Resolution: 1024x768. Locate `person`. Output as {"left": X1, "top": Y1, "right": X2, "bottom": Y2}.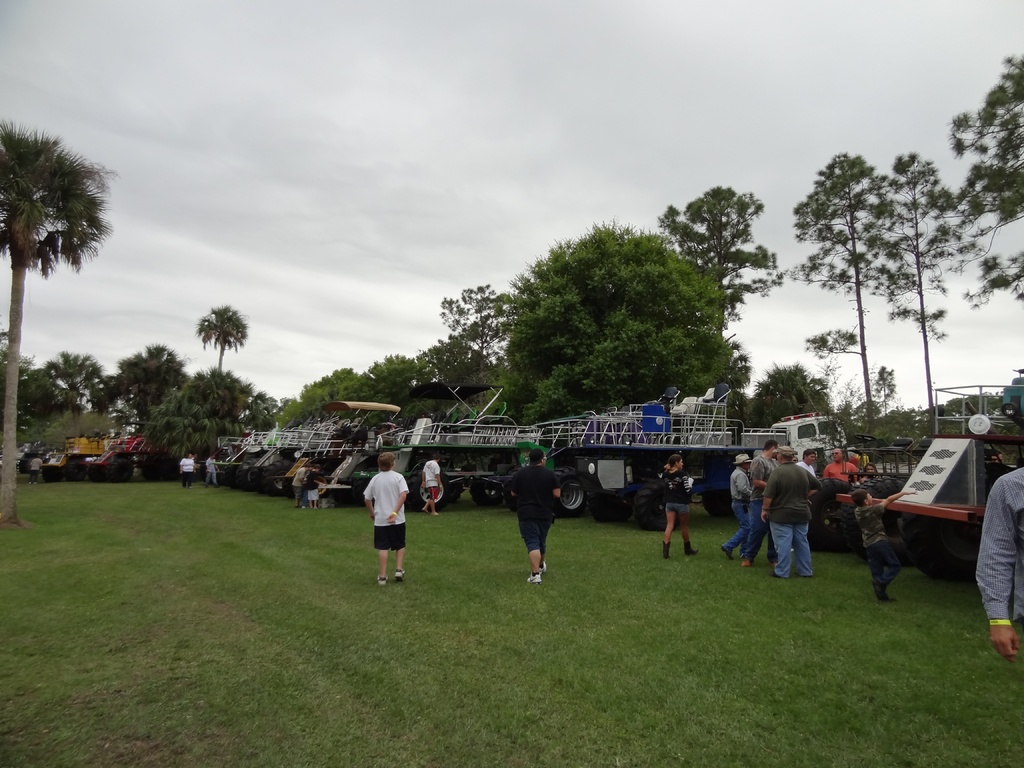
{"left": 860, "top": 463, "right": 878, "bottom": 477}.
